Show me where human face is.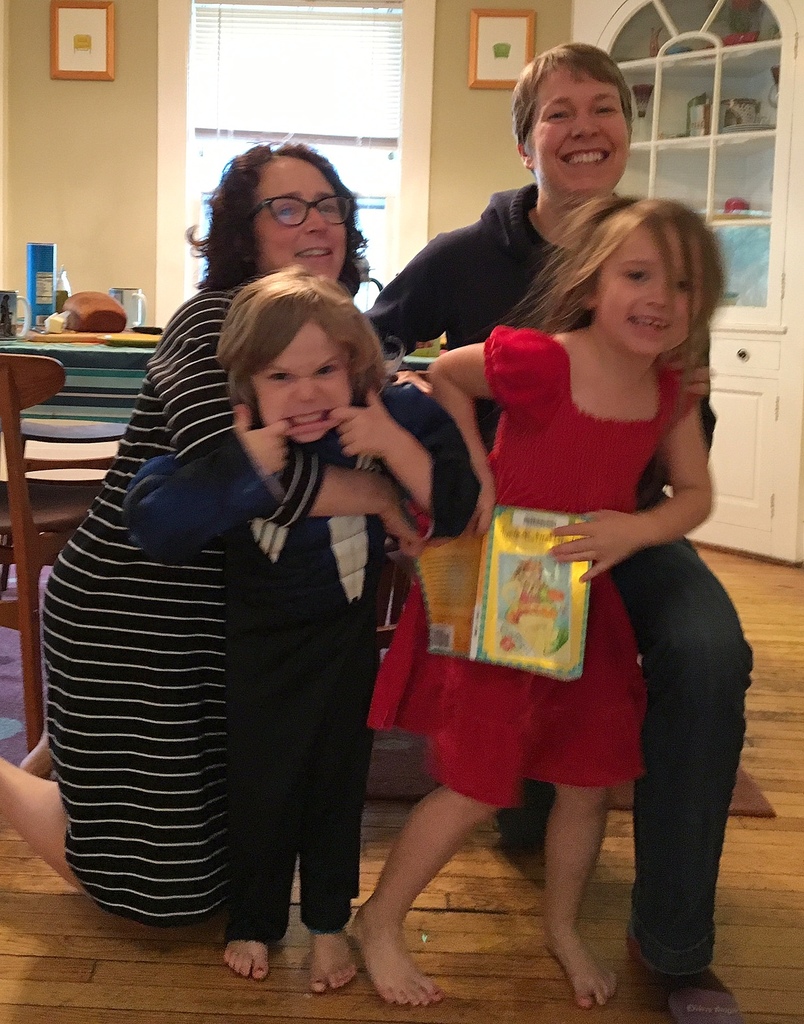
human face is at detection(181, 133, 372, 289).
